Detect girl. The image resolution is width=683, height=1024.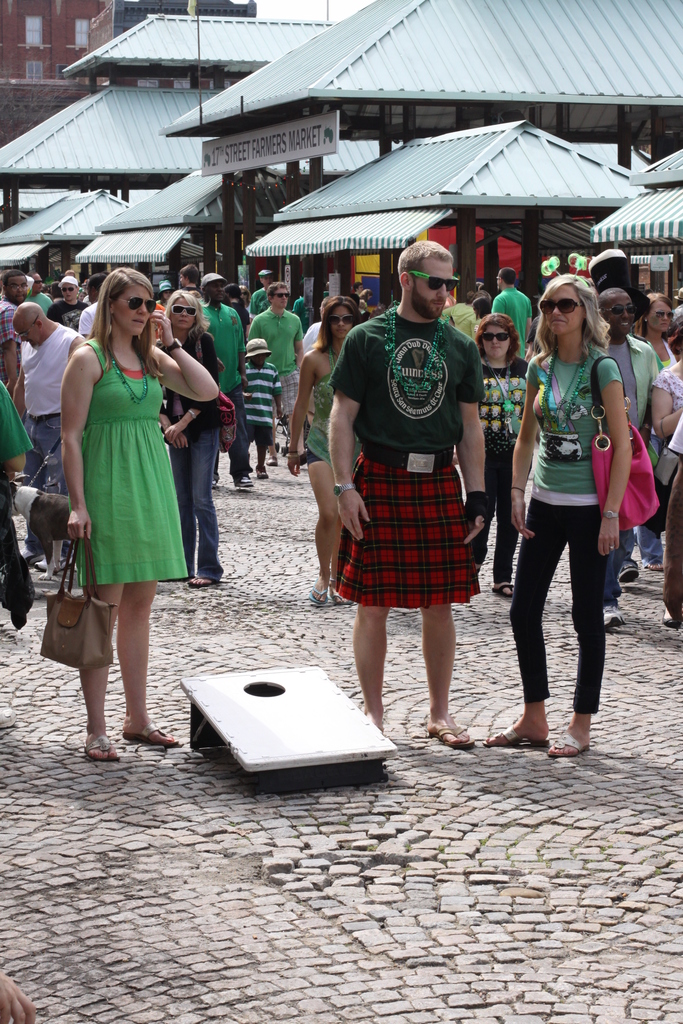
60 263 215 765.
